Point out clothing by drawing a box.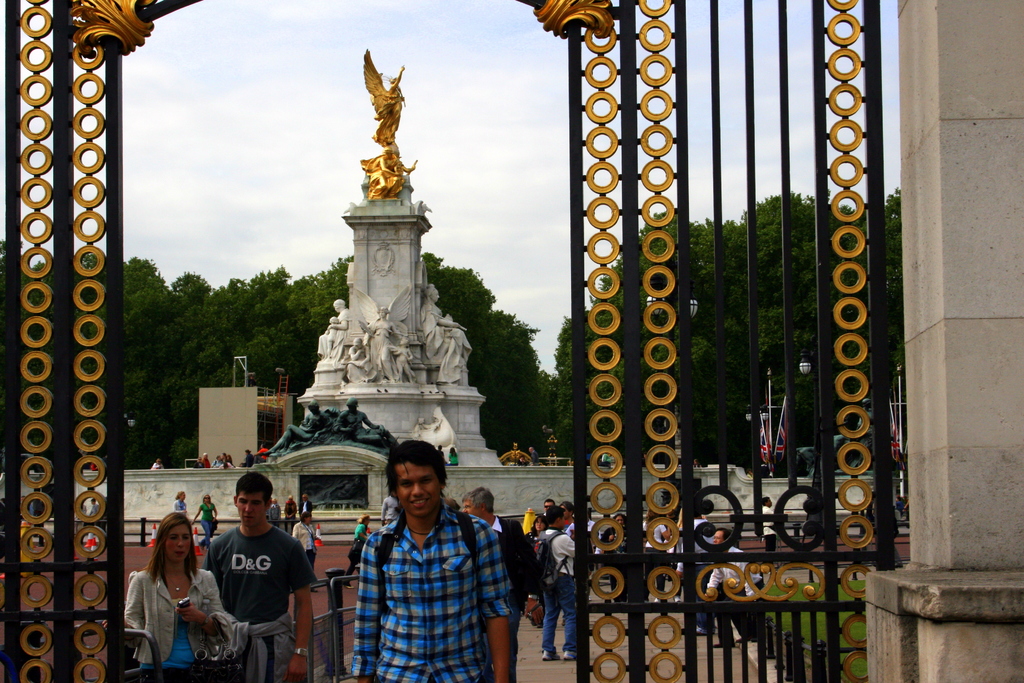
pyautogui.locateOnScreen(282, 498, 299, 532).
